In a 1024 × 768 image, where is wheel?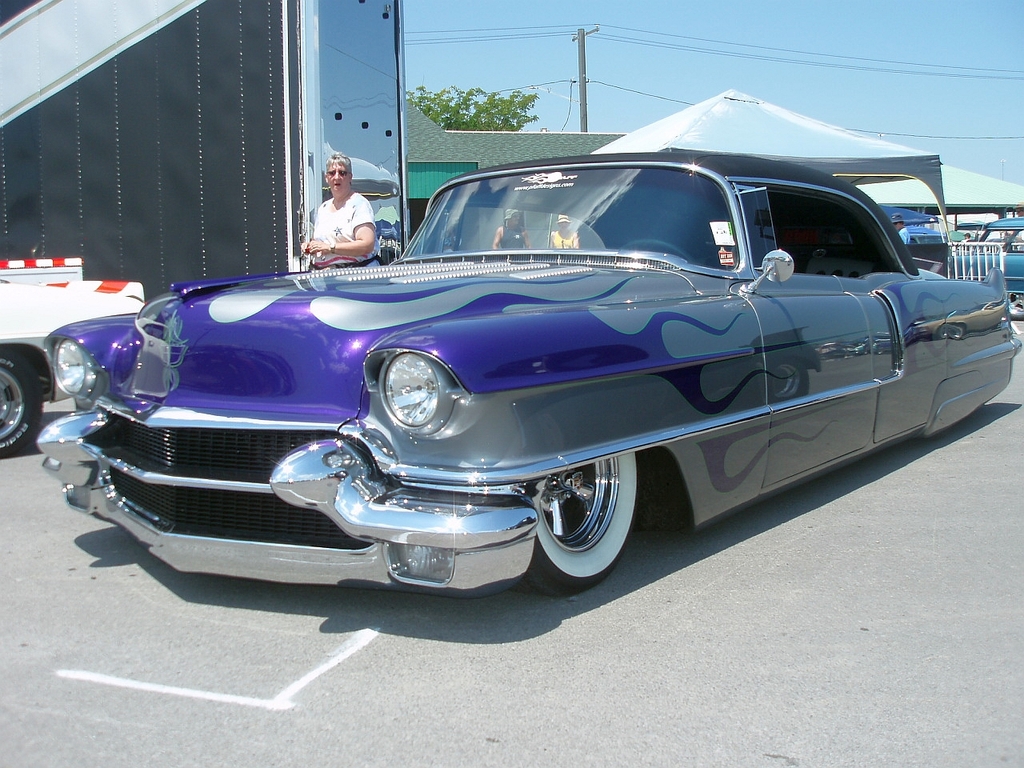
[618,236,702,266].
